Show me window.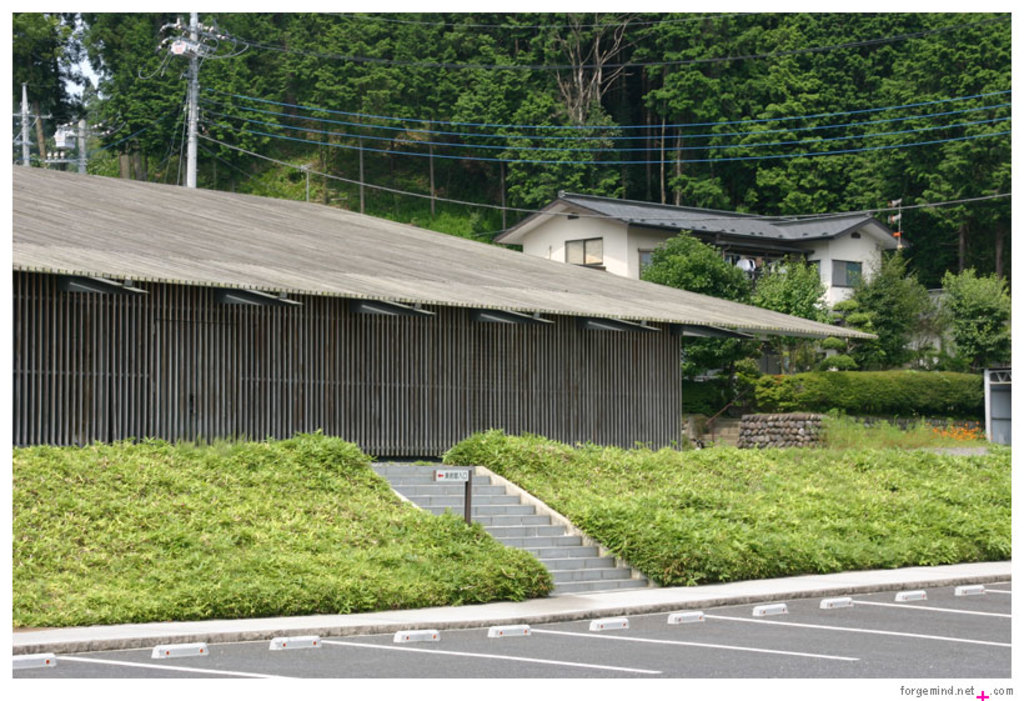
window is here: bbox=[639, 246, 658, 279].
